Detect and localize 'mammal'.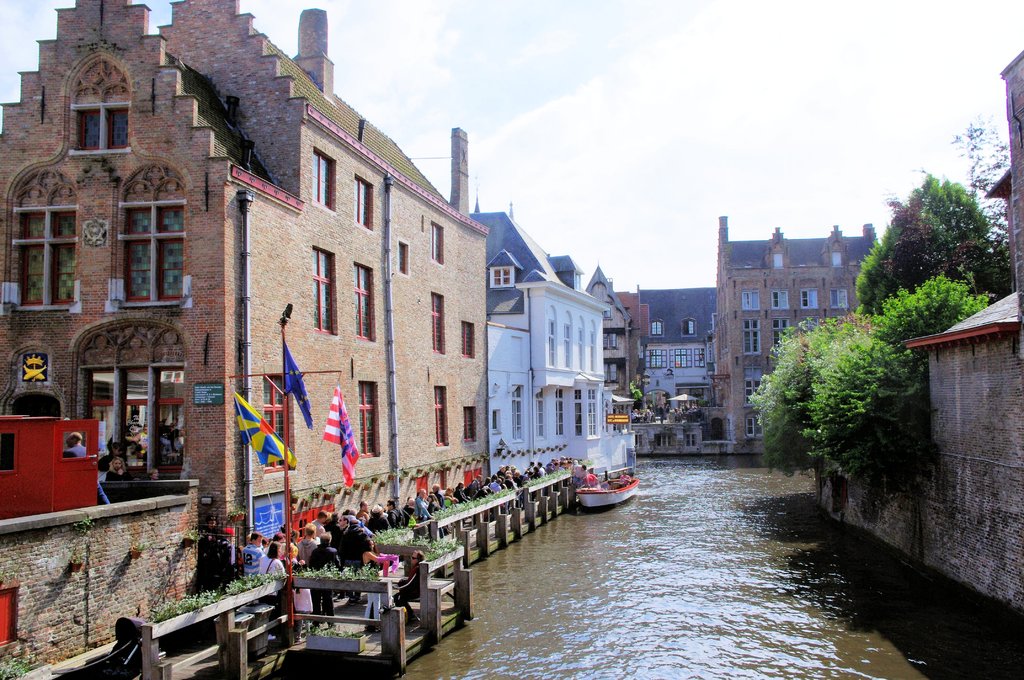
Localized at BBox(105, 456, 129, 480).
